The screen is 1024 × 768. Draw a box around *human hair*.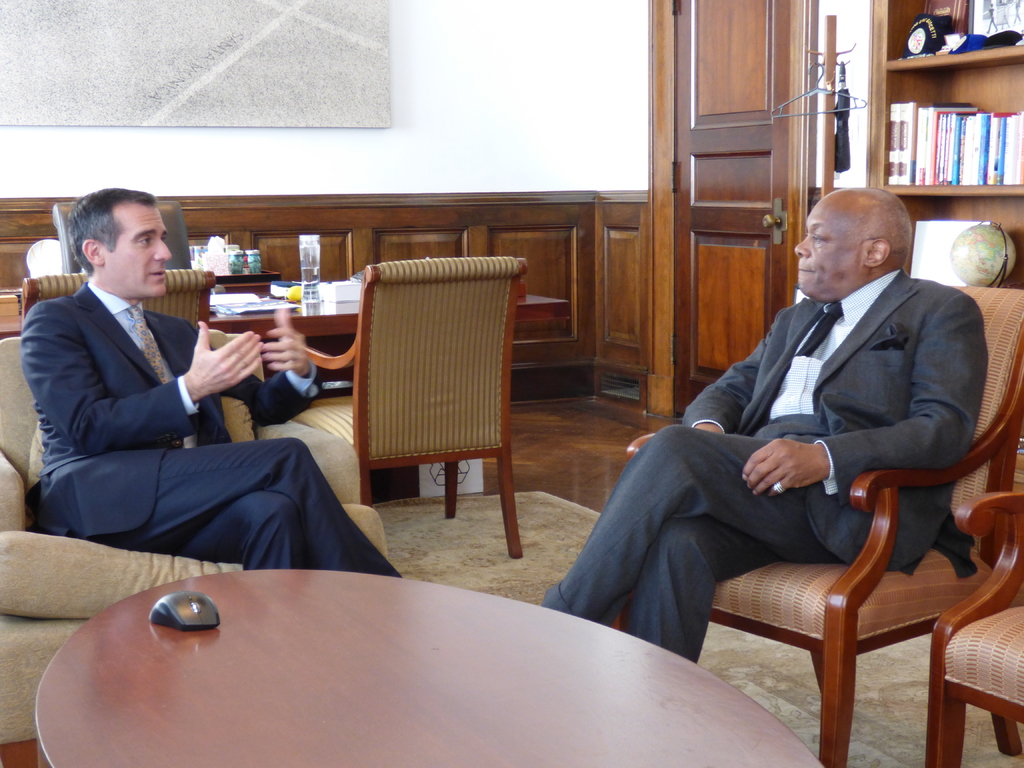
{"left": 60, "top": 188, "right": 160, "bottom": 287}.
